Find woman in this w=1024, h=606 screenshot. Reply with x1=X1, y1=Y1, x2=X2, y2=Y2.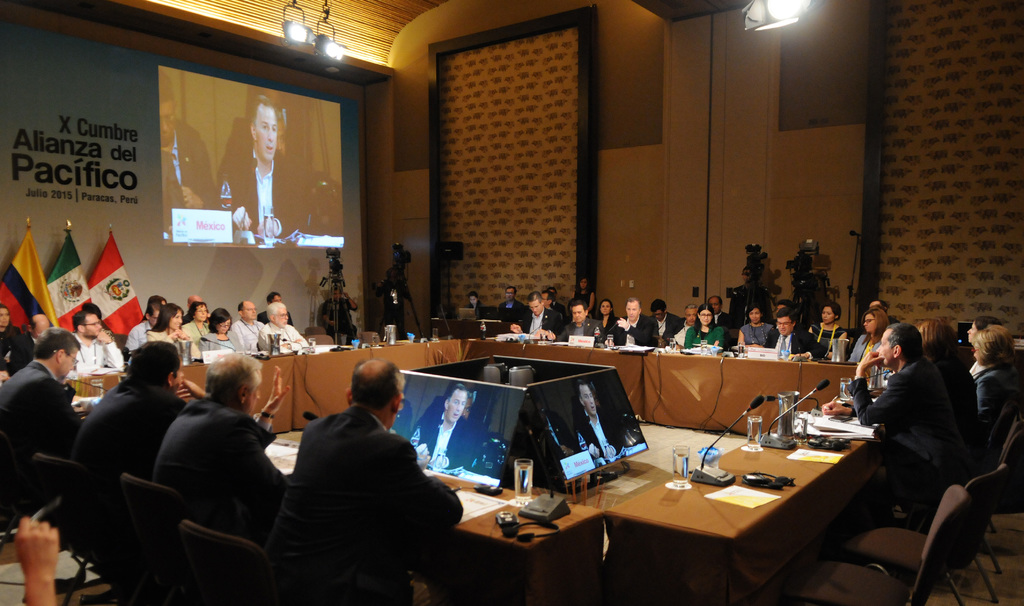
x1=576, y1=278, x2=595, y2=317.
